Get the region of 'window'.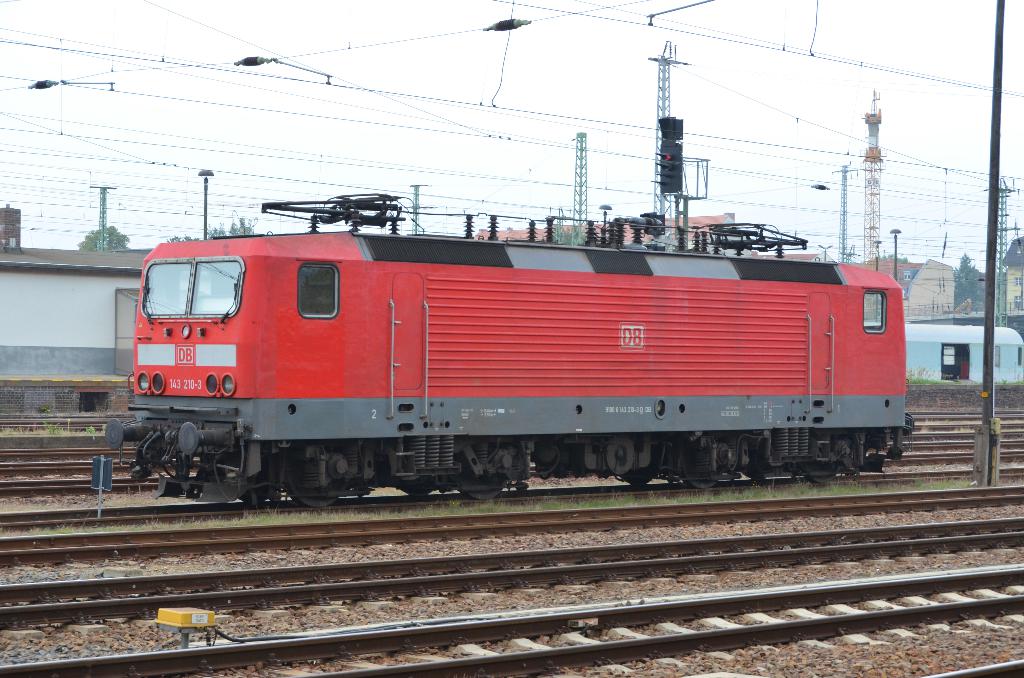
{"left": 903, "top": 270, "right": 911, "bottom": 282}.
